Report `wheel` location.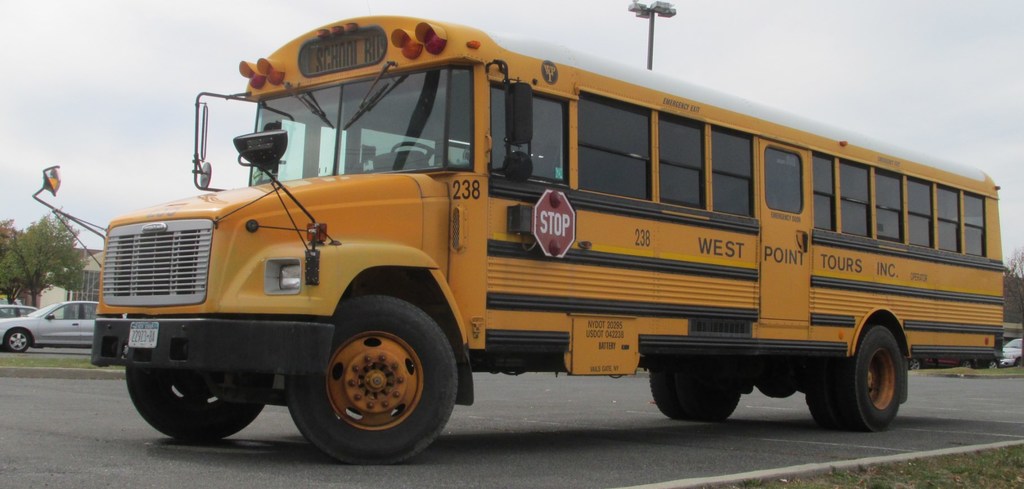
Report: 1013,357,1023,367.
